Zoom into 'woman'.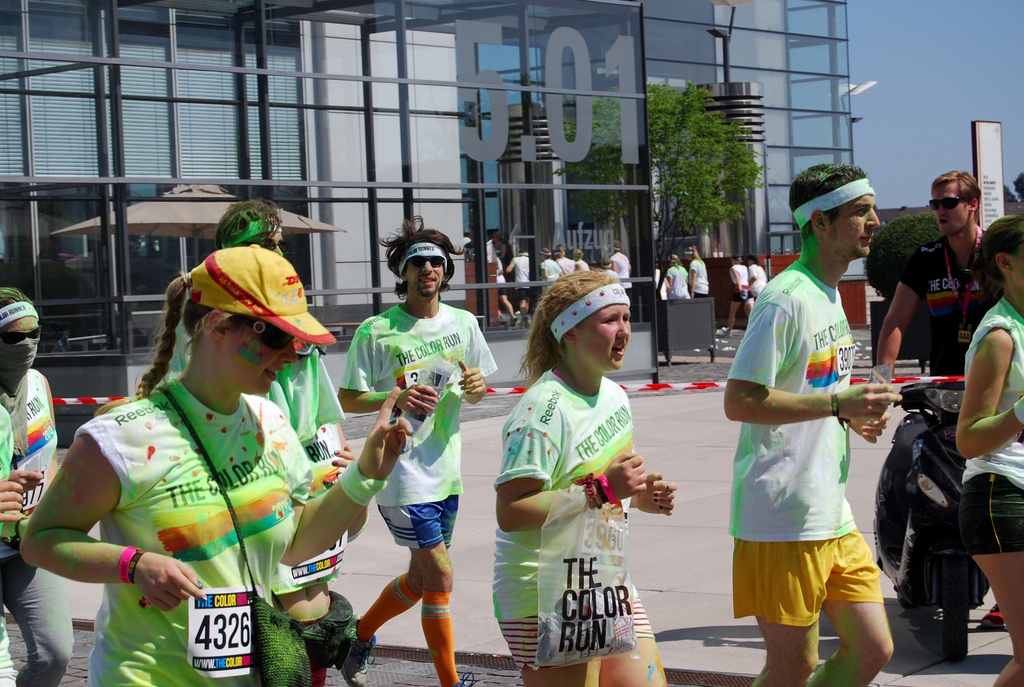
Zoom target: left=51, top=247, right=348, bottom=684.
